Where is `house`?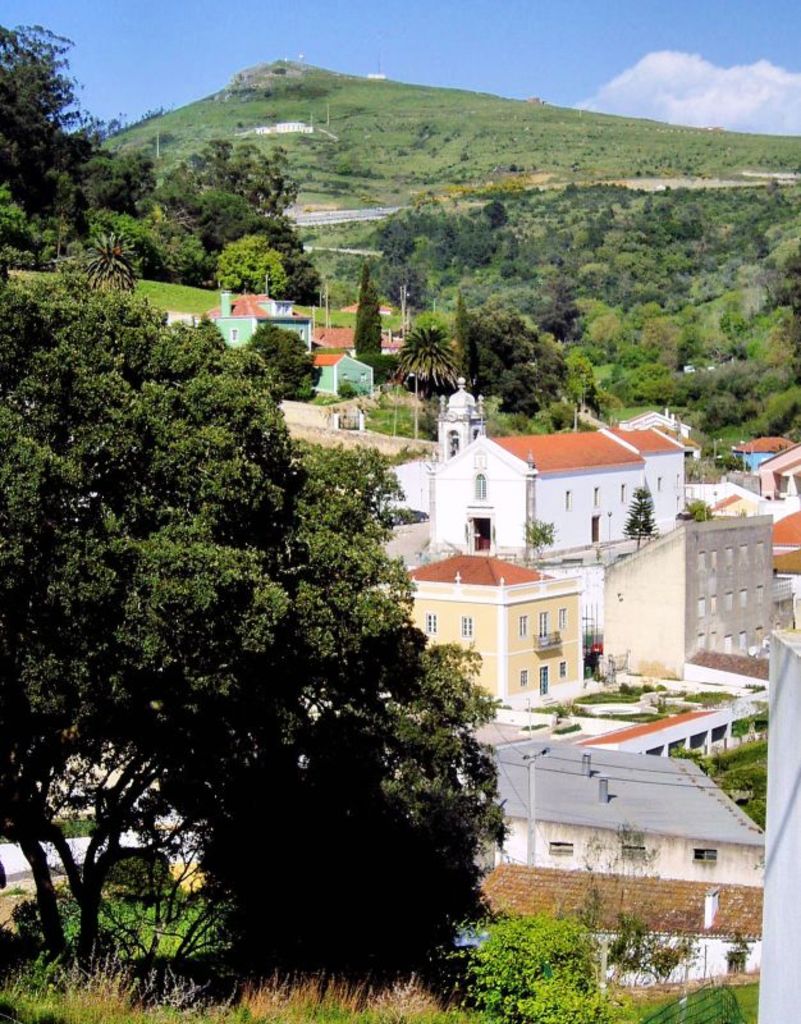
pyautogui.locateOnScreen(421, 428, 694, 566).
